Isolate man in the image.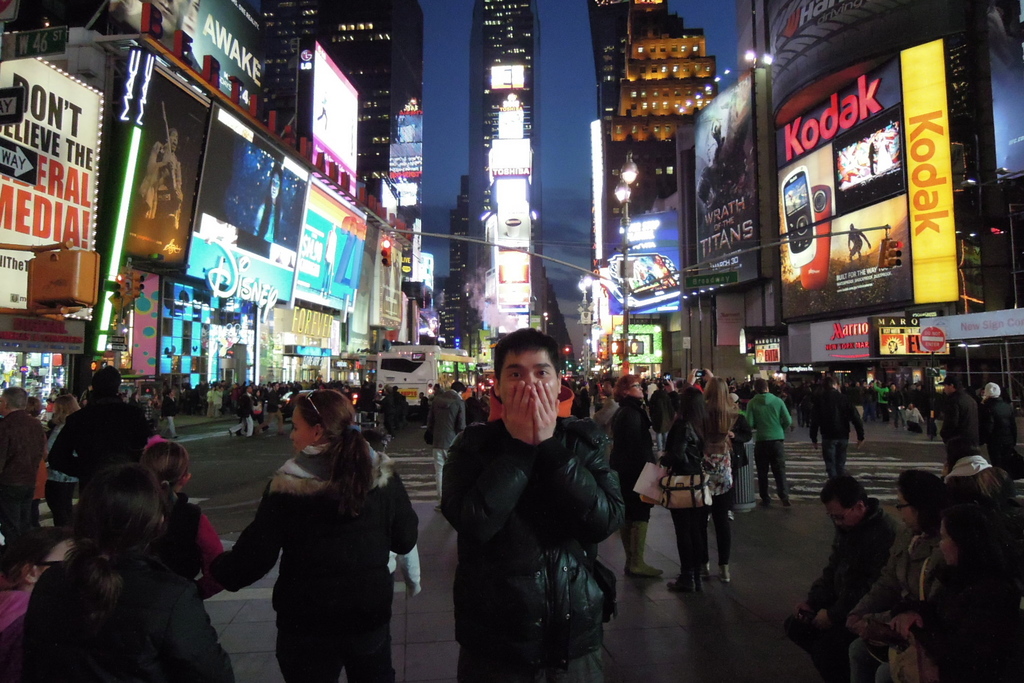
Isolated region: 601,371,668,581.
